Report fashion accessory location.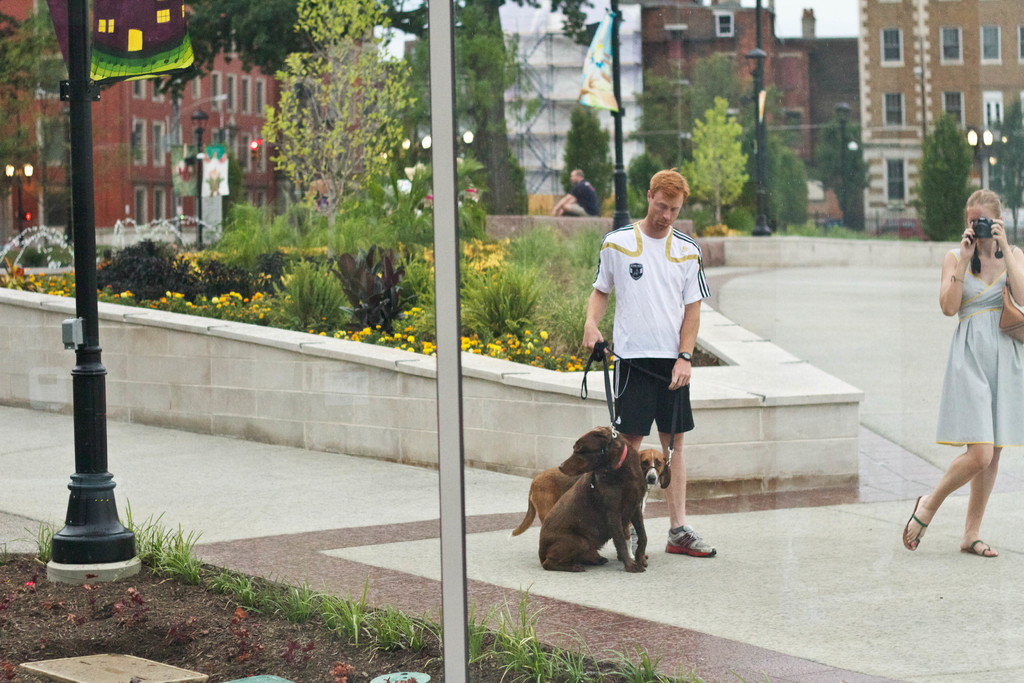
Report: box(946, 273, 964, 284).
